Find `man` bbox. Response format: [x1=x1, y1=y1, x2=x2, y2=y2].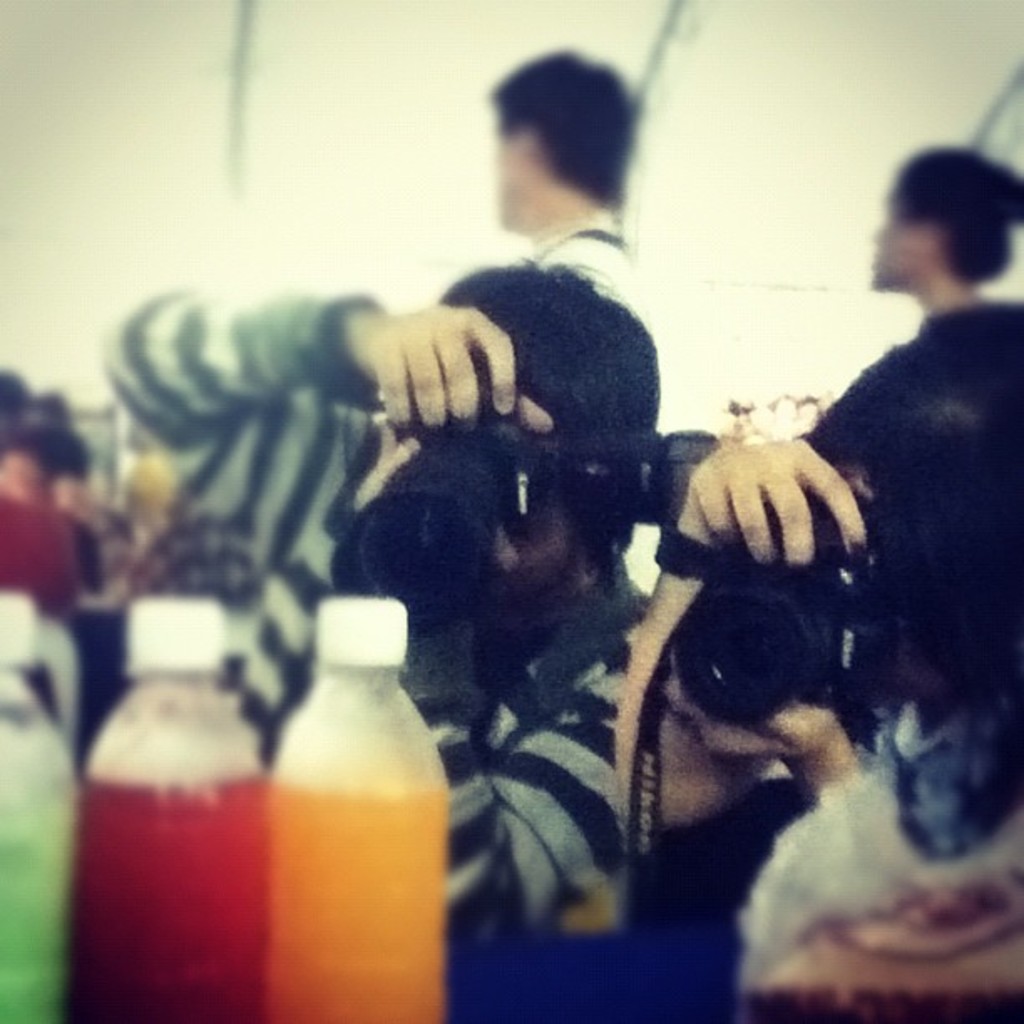
[x1=487, y1=44, x2=659, y2=323].
